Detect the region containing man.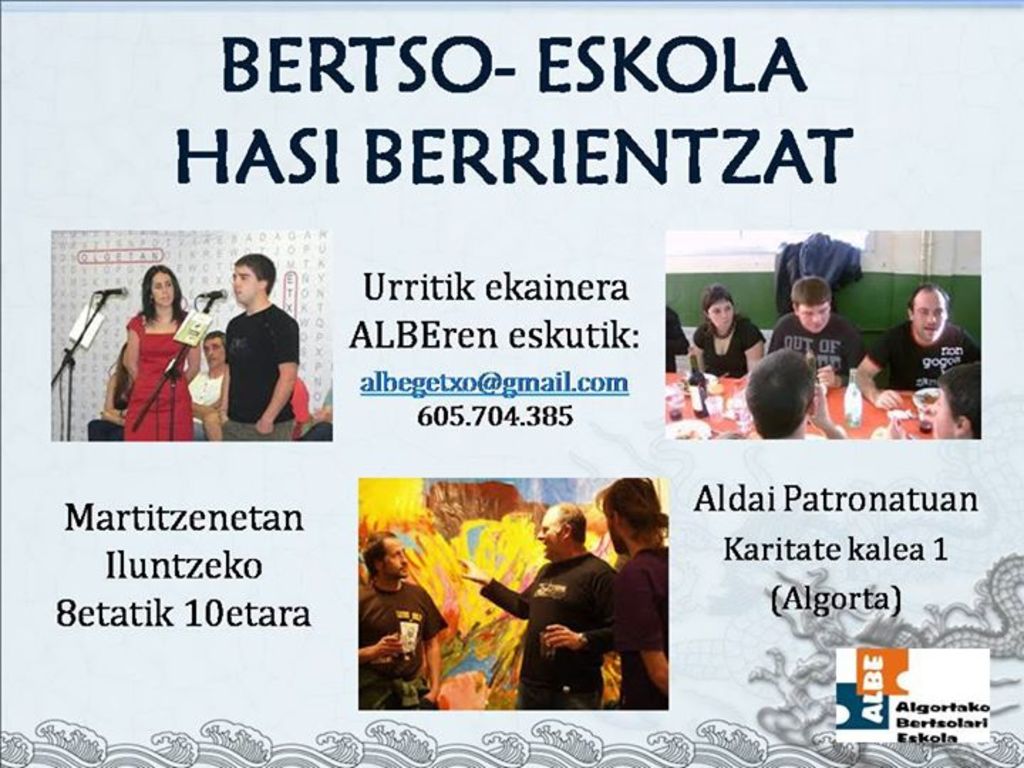
[x1=351, y1=530, x2=447, y2=708].
